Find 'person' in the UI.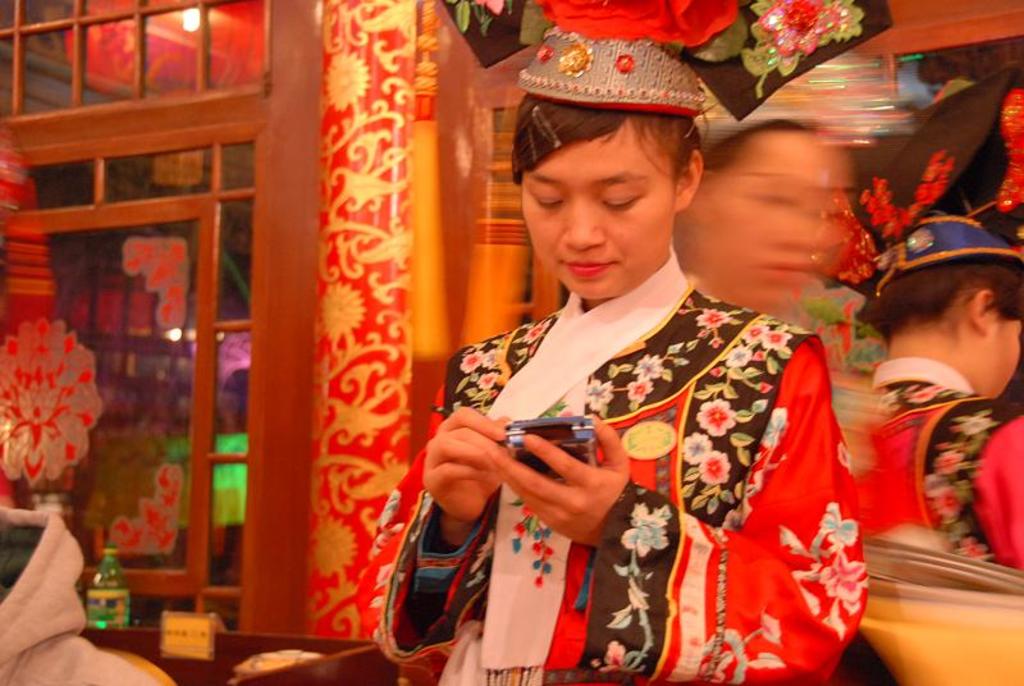
UI element at (408,50,884,666).
